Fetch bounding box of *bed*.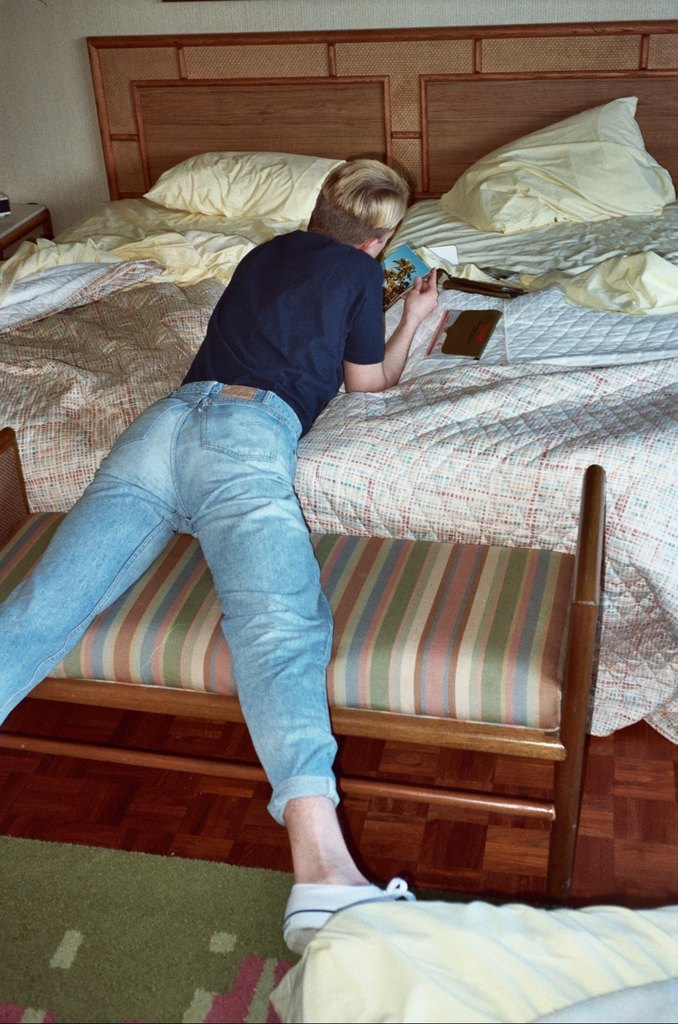
Bbox: left=265, top=896, right=677, bottom=1023.
